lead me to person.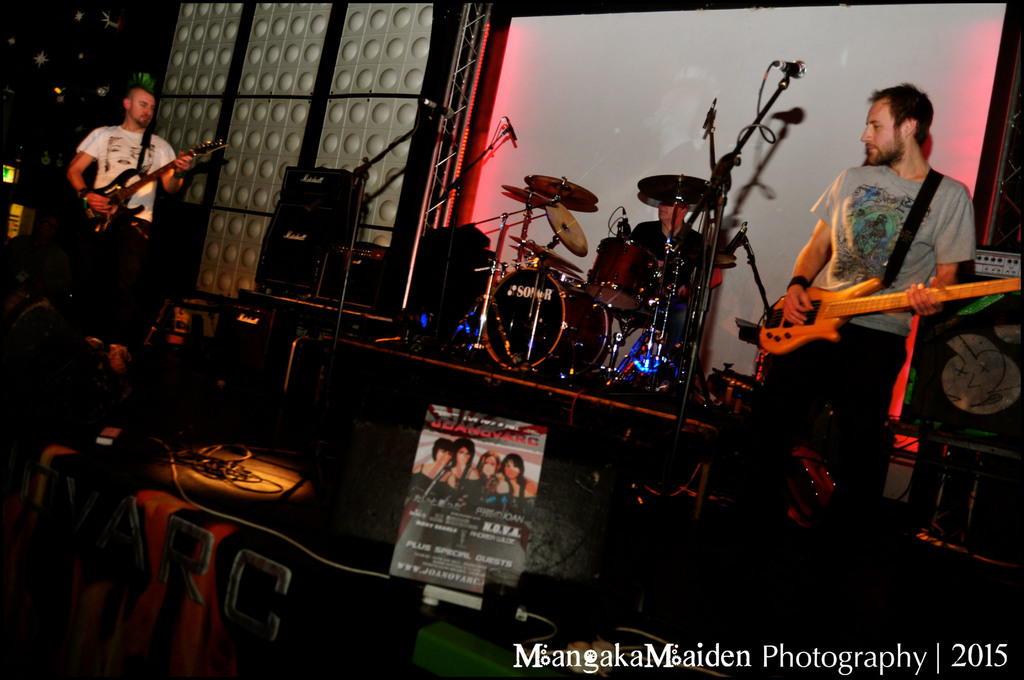
Lead to 413 440 452 500.
